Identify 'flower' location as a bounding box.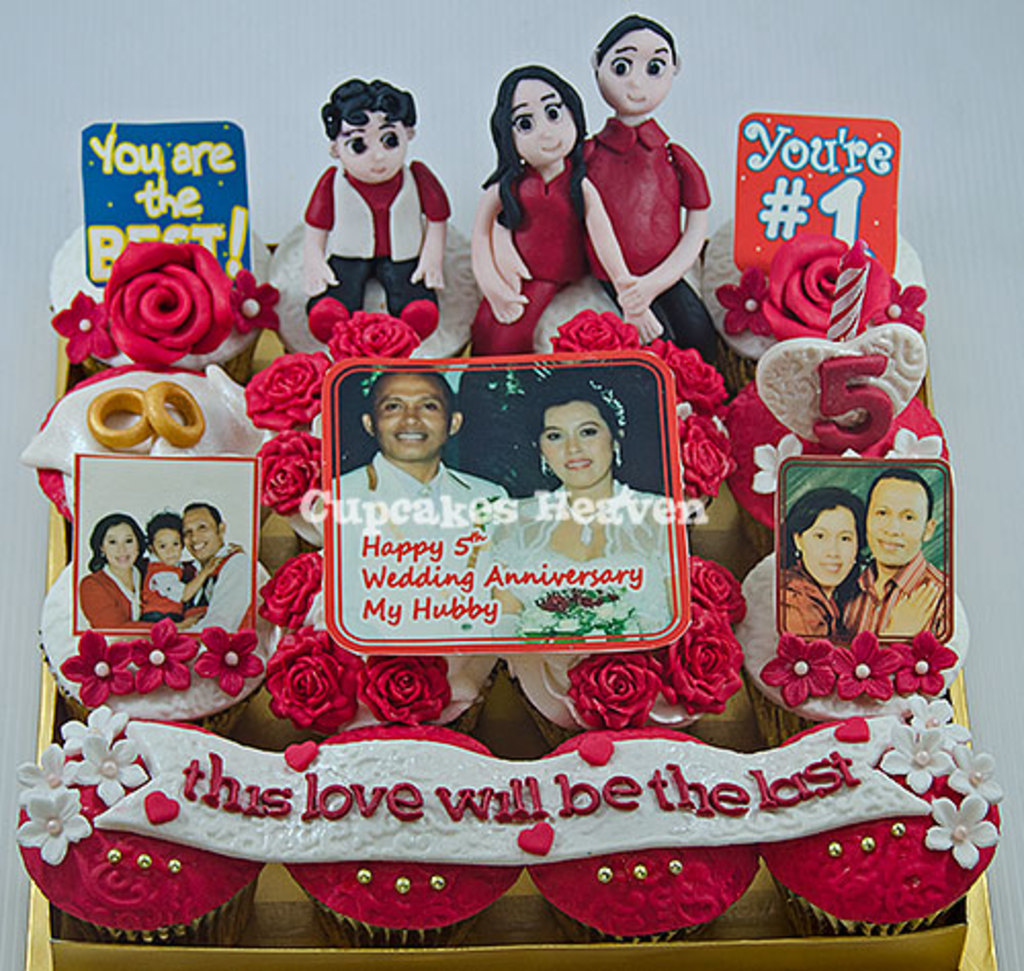
l=565, t=651, r=672, b=729.
